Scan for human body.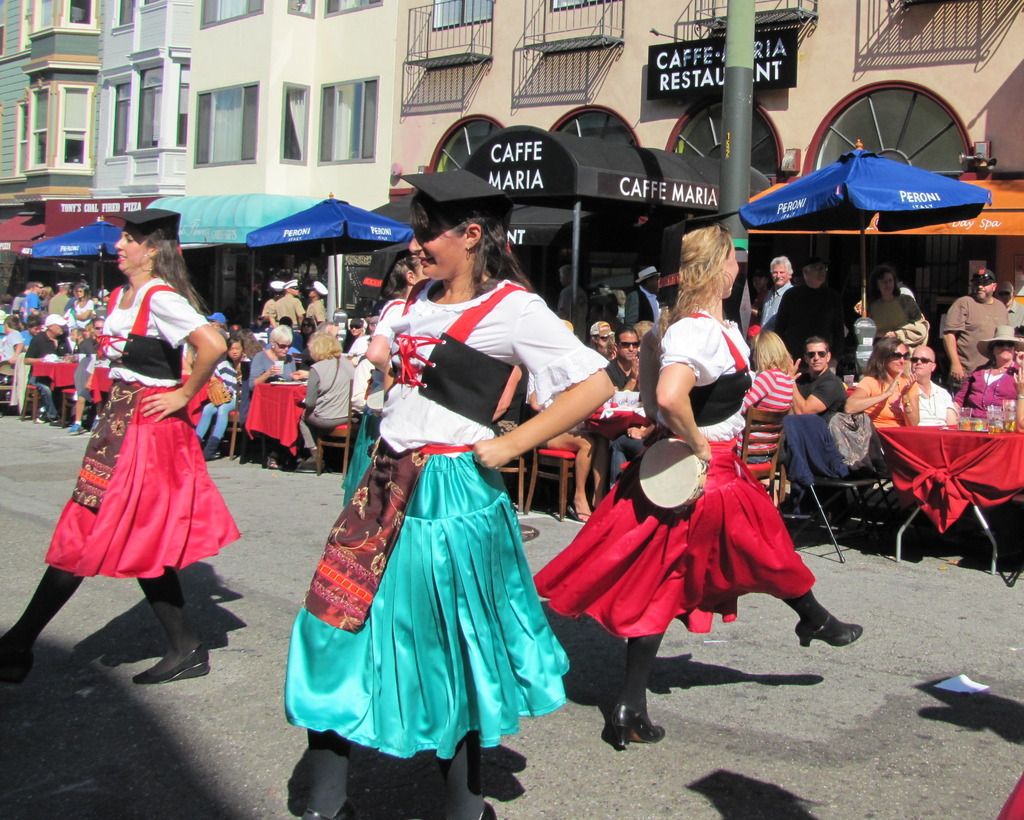
Scan result: (996,277,1021,326).
